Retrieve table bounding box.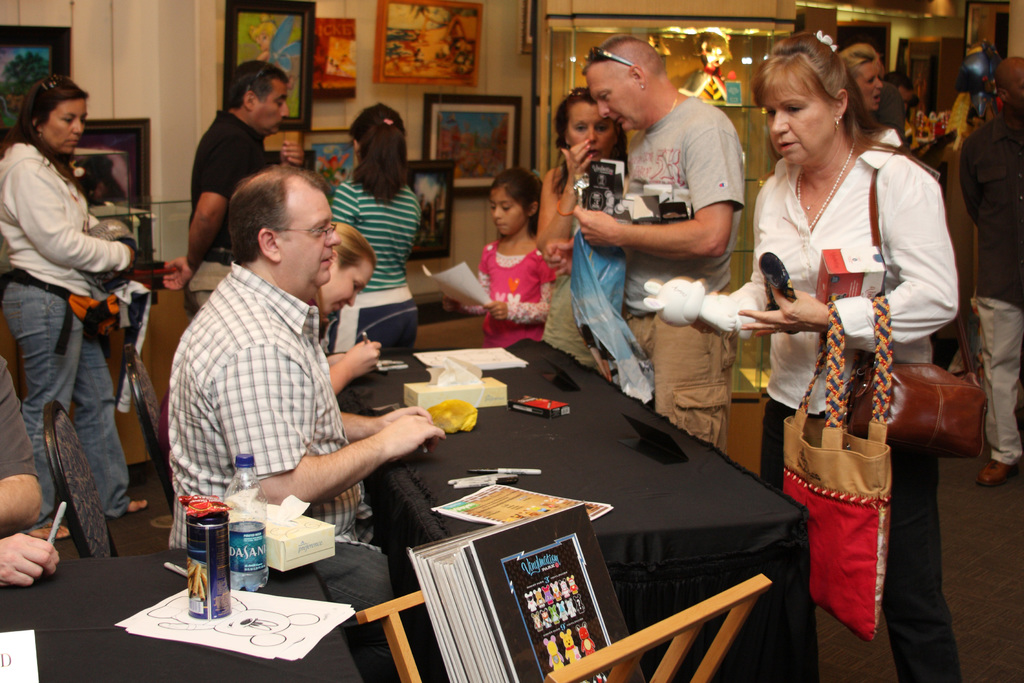
Bounding box: 0 534 371 682.
